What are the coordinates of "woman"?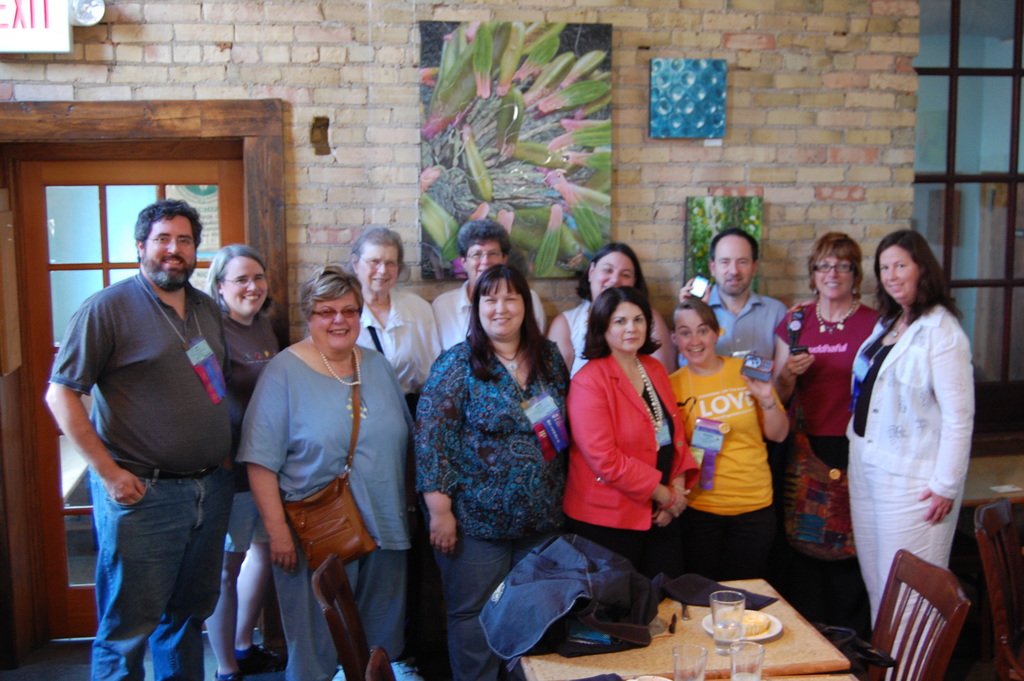
bbox=(409, 238, 581, 665).
